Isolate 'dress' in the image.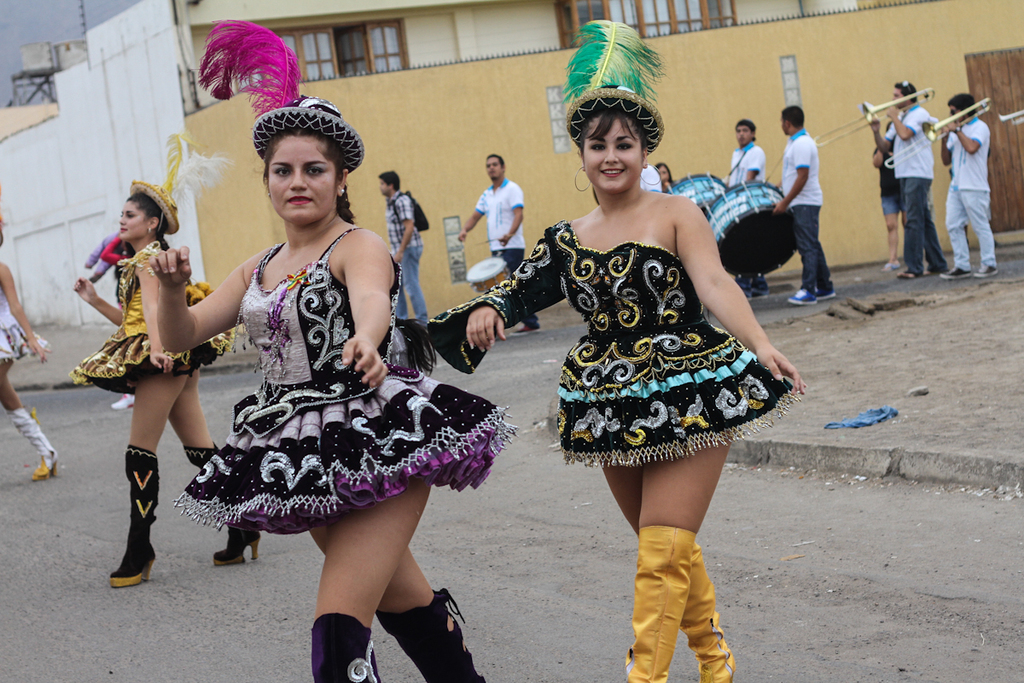
Isolated region: x1=431 y1=219 x2=802 y2=468.
